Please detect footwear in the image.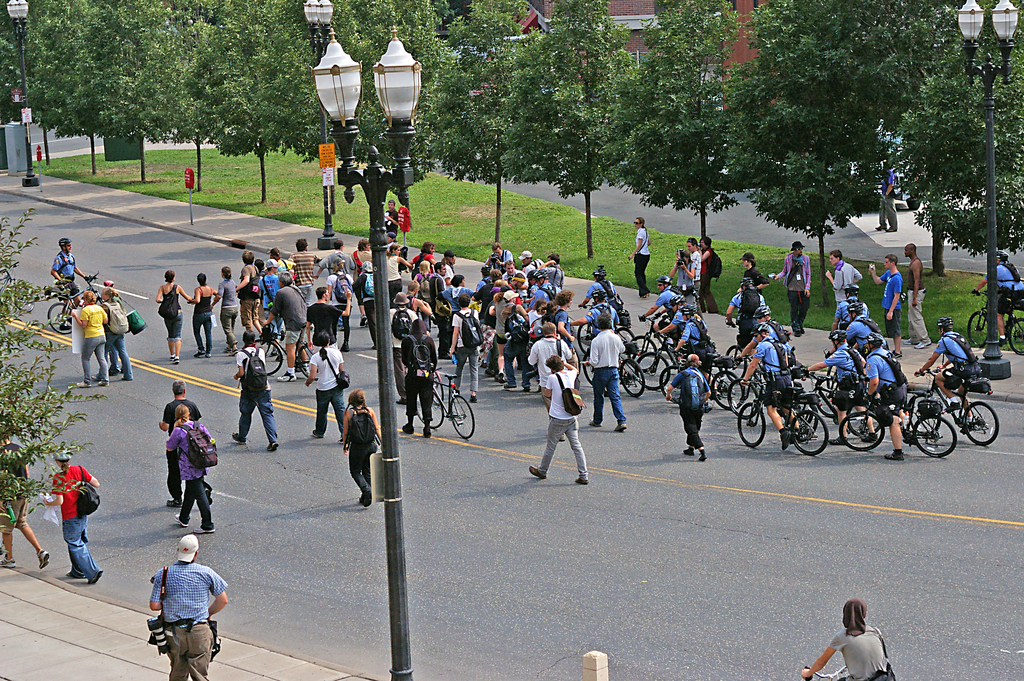
crop(81, 567, 116, 589).
